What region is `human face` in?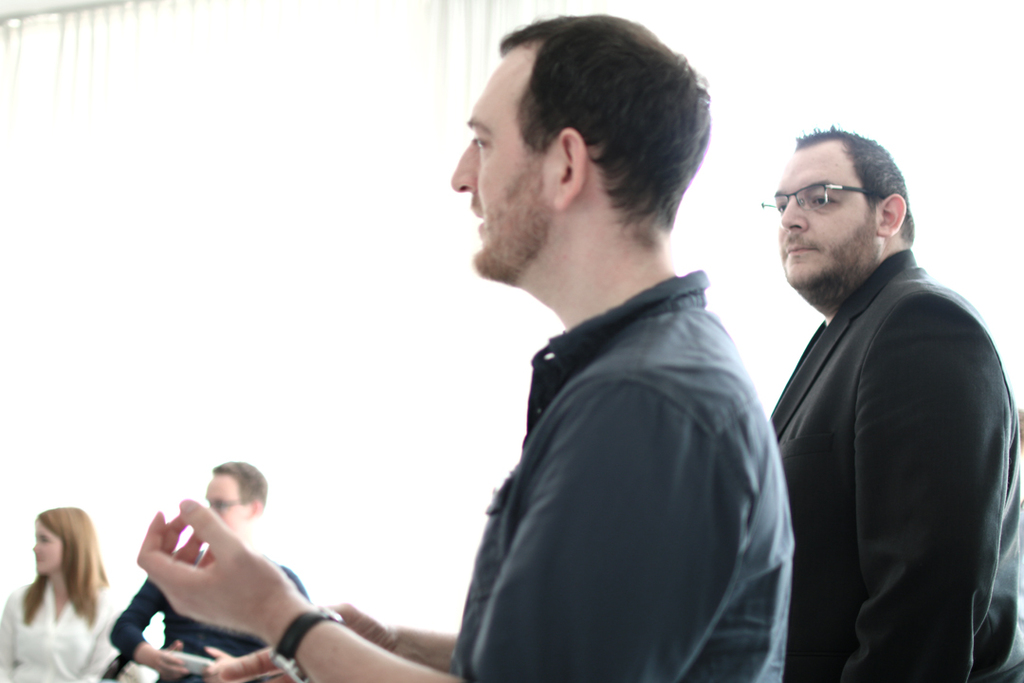
crop(32, 522, 65, 575).
